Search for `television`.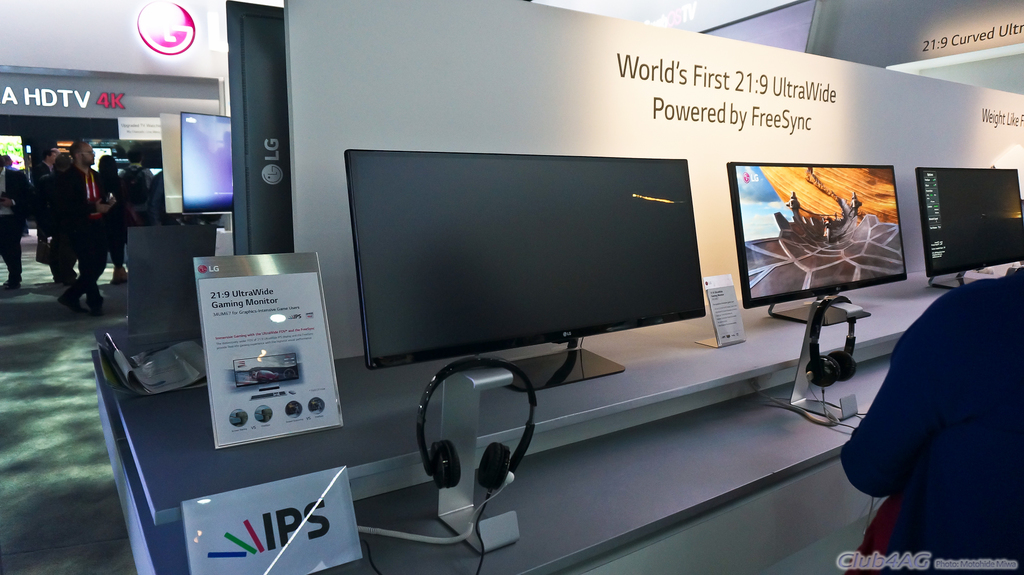
Found at box(225, 0, 295, 257).
